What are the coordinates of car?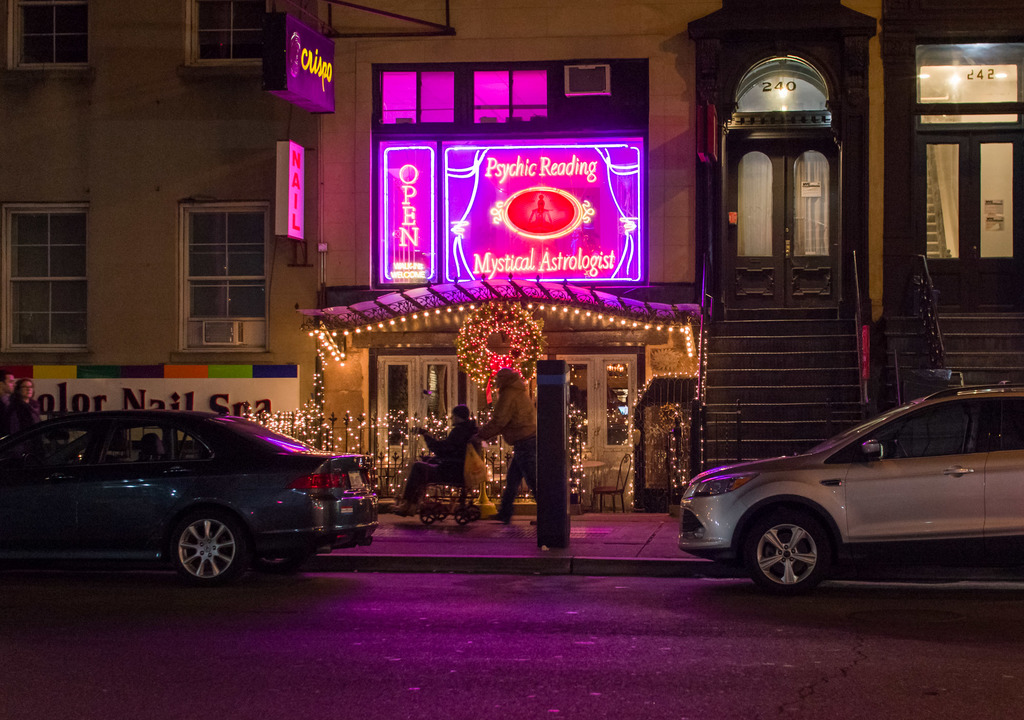
box=[0, 406, 383, 582].
